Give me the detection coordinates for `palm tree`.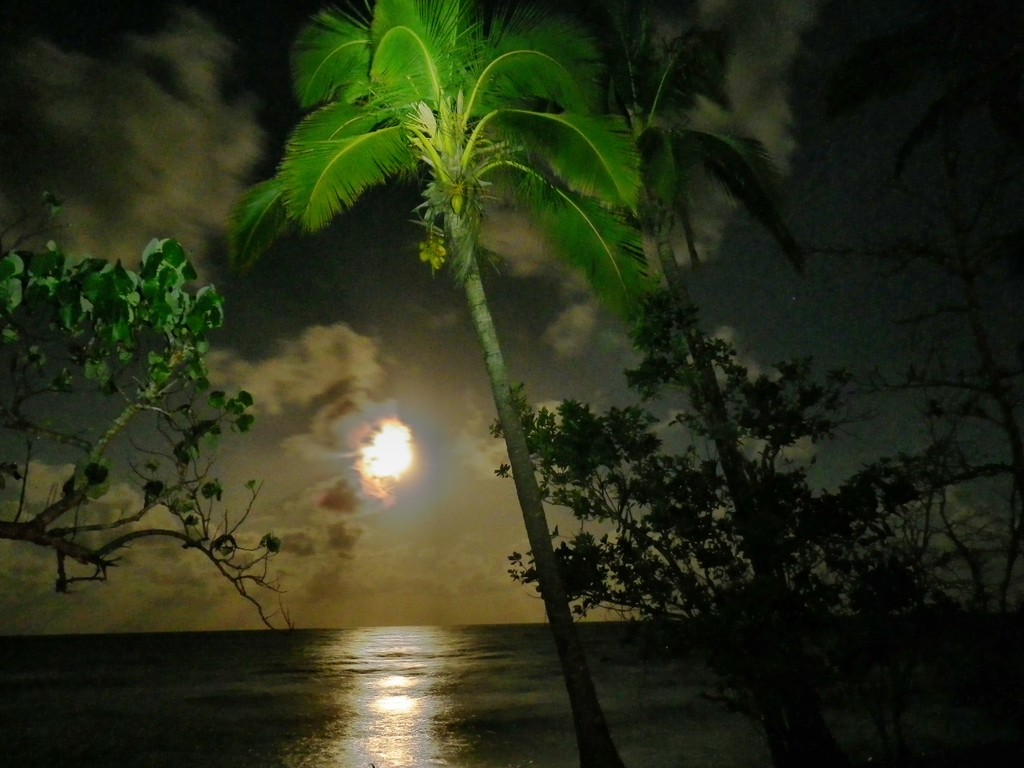
x1=241 y1=1 x2=662 y2=767.
